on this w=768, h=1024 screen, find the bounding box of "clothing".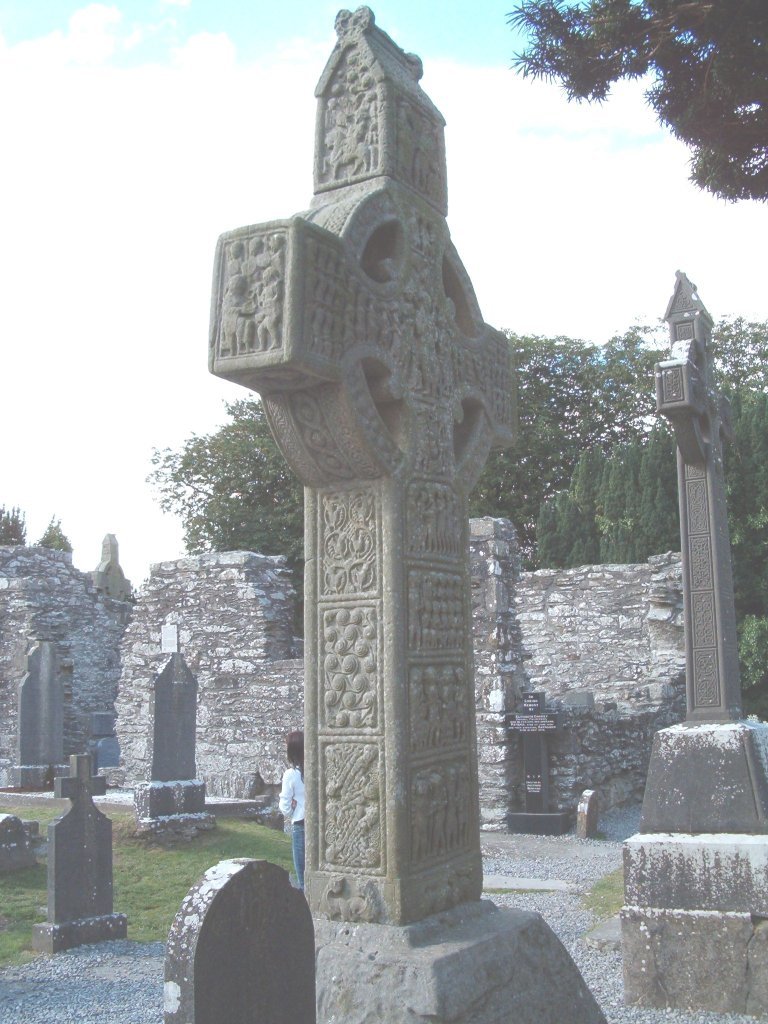
Bounding box: (x1=272, y1=748, x2=320, y2=878).
